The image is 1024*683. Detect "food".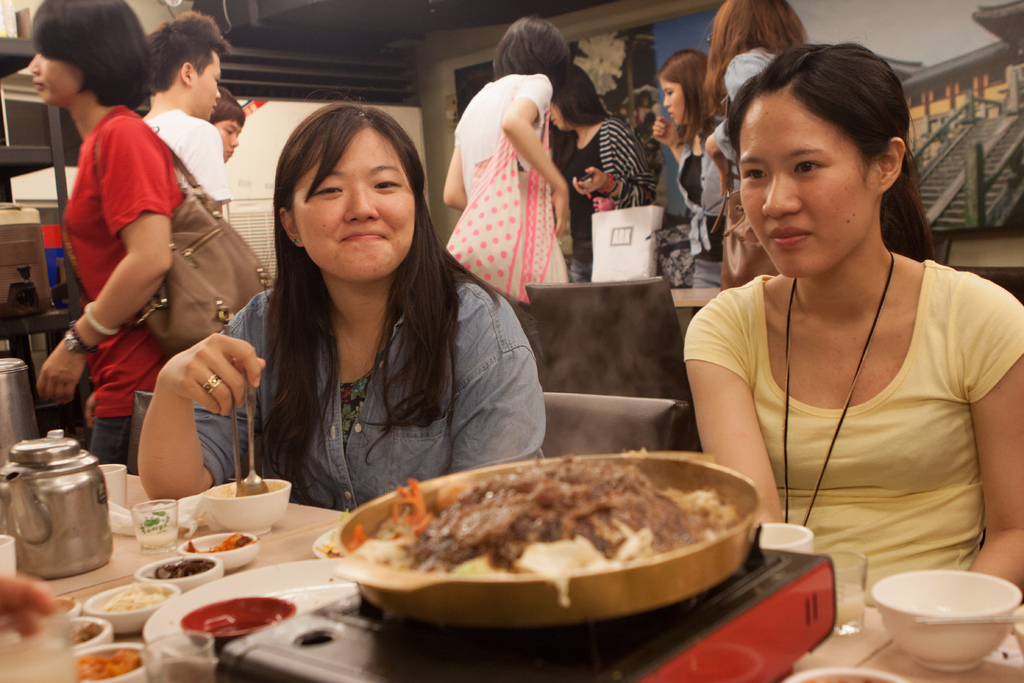
Detection: 102:580:173:612.
